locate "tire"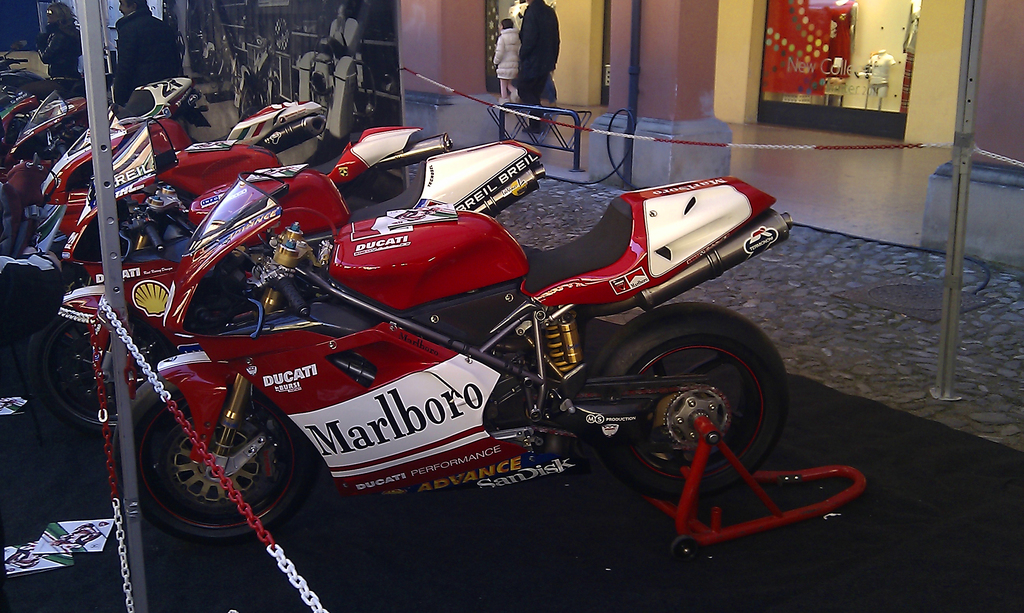
[28, 316, 160, 433]
